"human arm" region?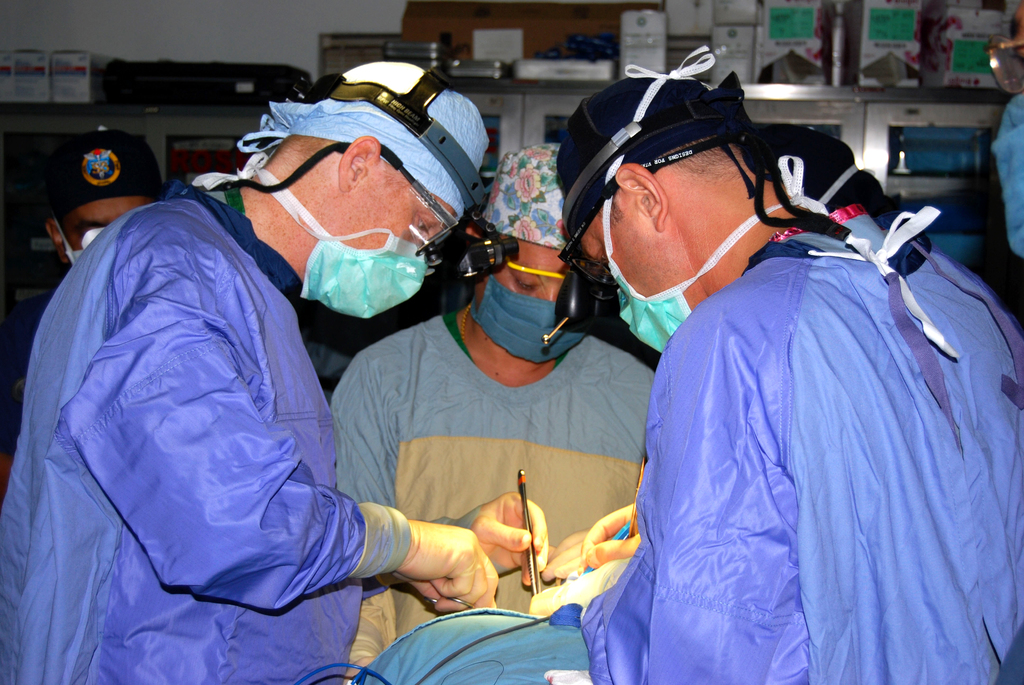
l=435, t=482, r=555, b=594
